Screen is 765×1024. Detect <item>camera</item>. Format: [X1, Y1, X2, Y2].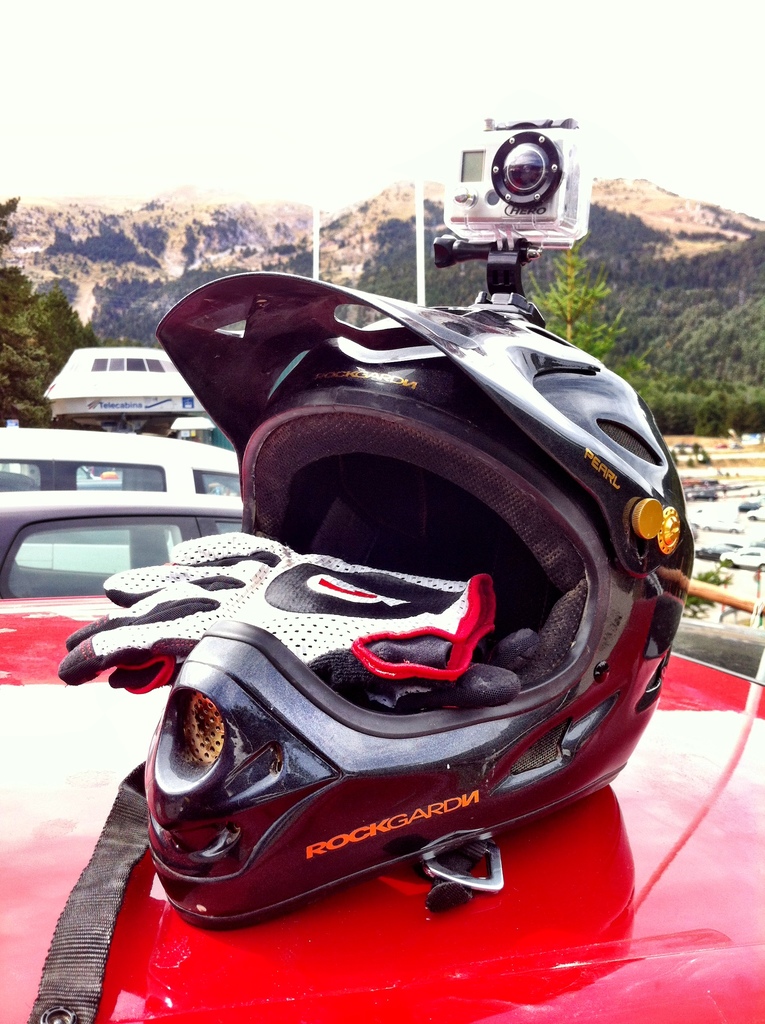
[442, 120, 582, 239].
